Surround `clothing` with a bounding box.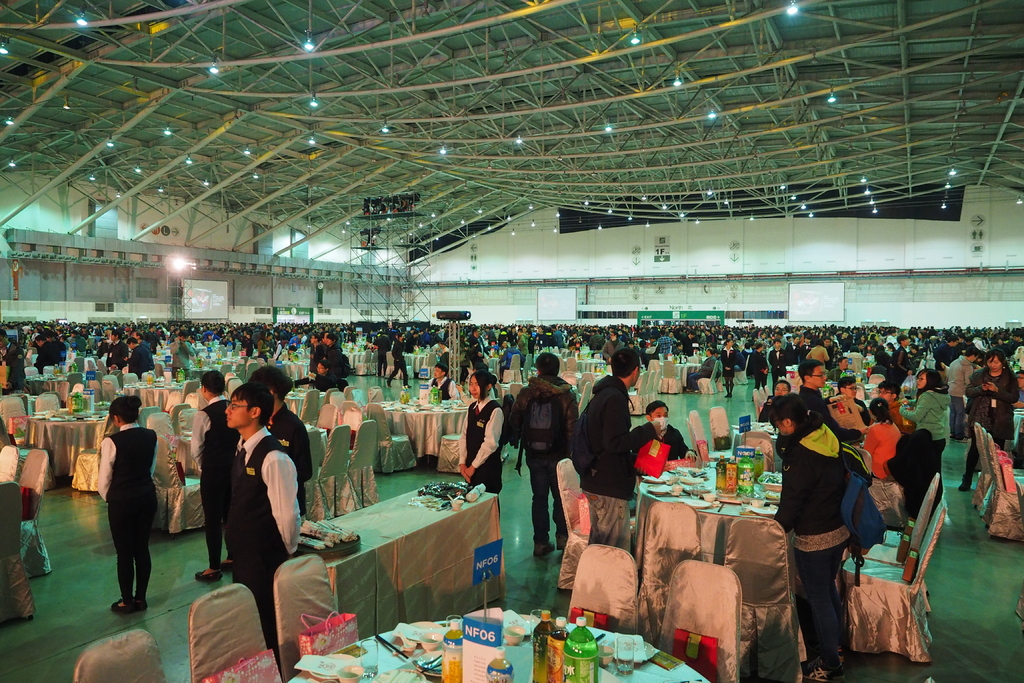
769 424 856 682.
